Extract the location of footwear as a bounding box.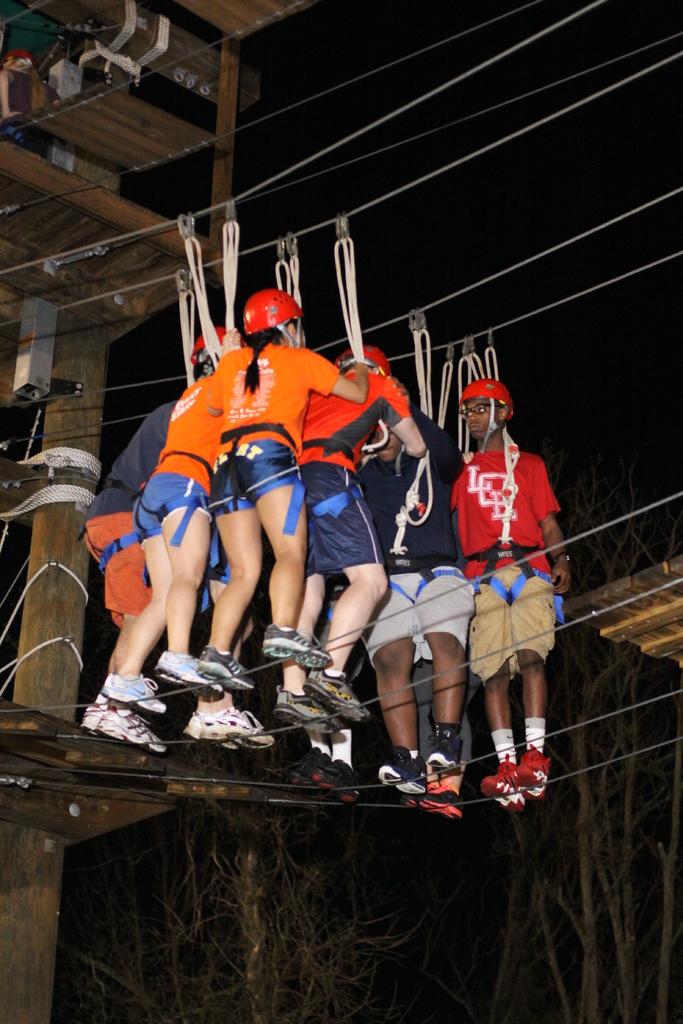
region(199, 646, 253, 697).
